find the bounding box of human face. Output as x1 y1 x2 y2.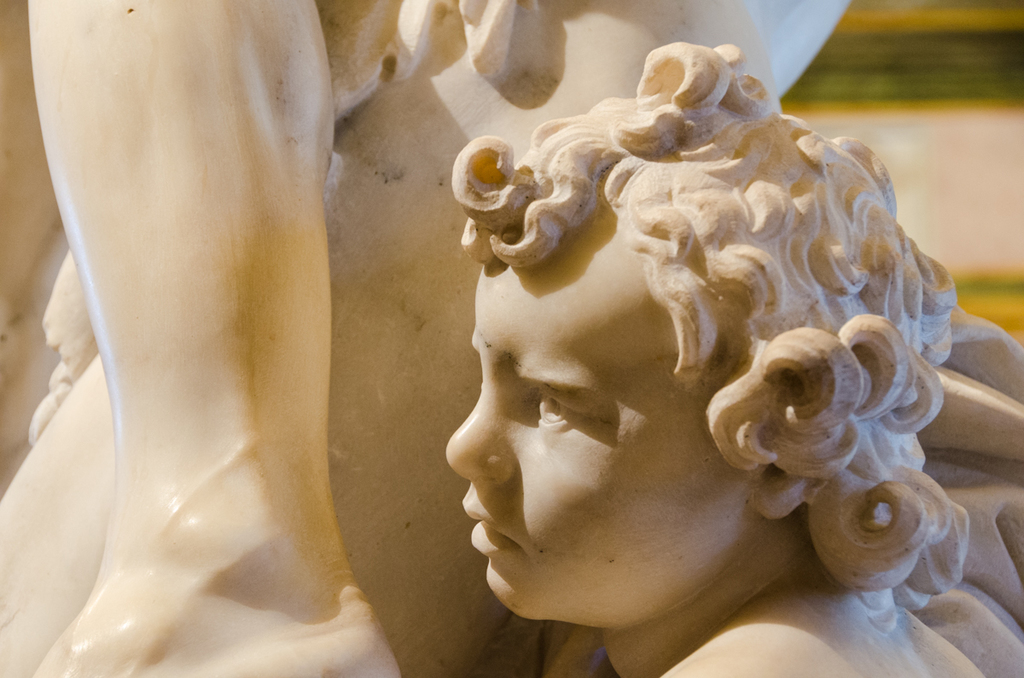
443 264 710 618.
